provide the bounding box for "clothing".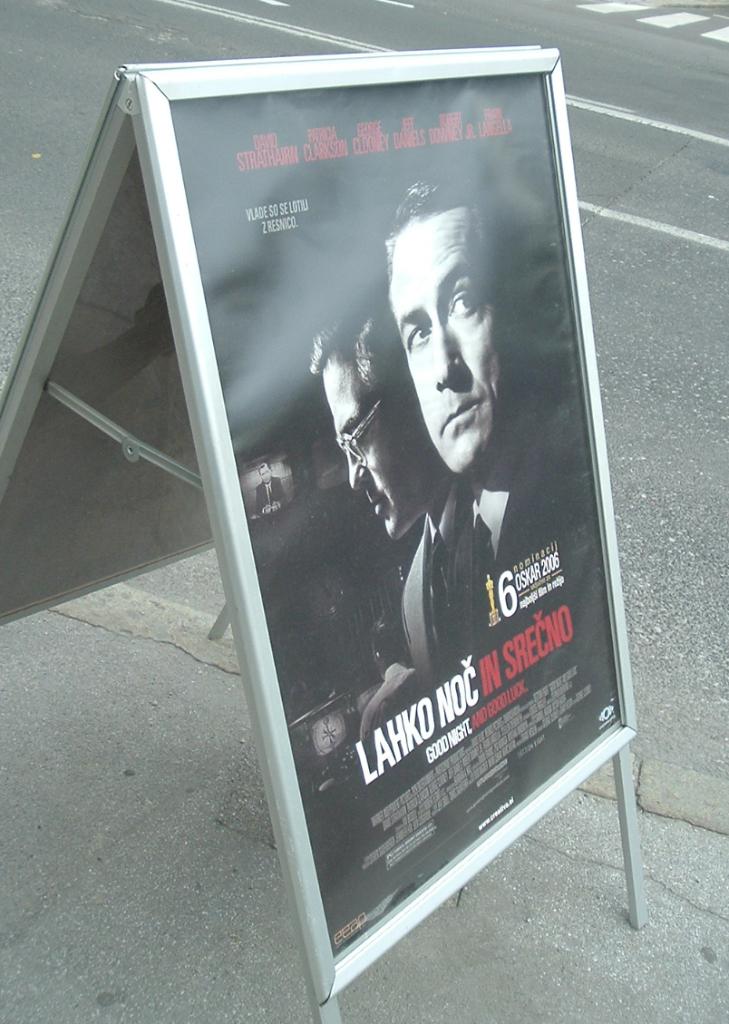
<bbox>446, 453, 578, 661</bbox>.
